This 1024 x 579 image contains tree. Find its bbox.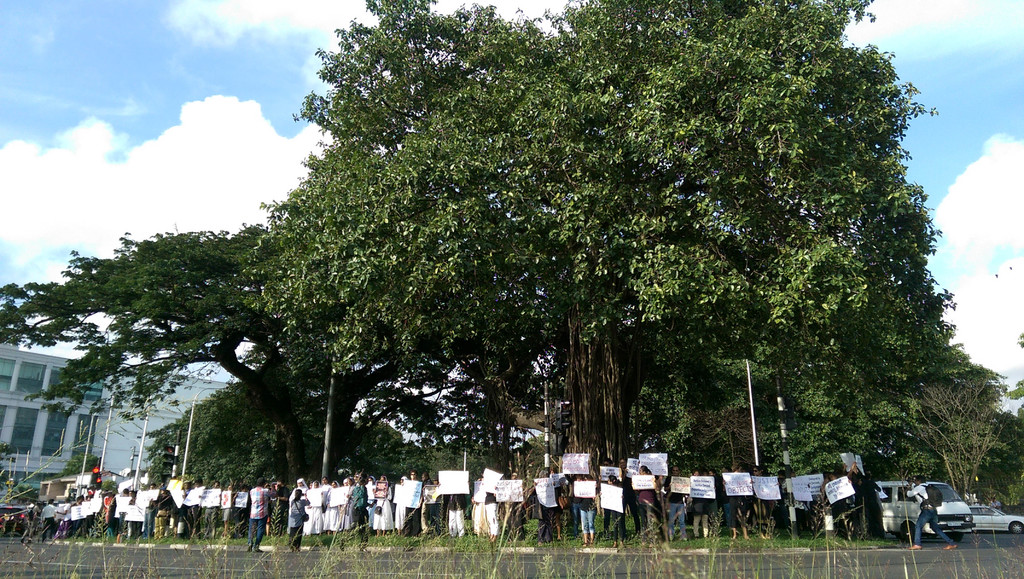
detection(1, 222, 432, 482).
